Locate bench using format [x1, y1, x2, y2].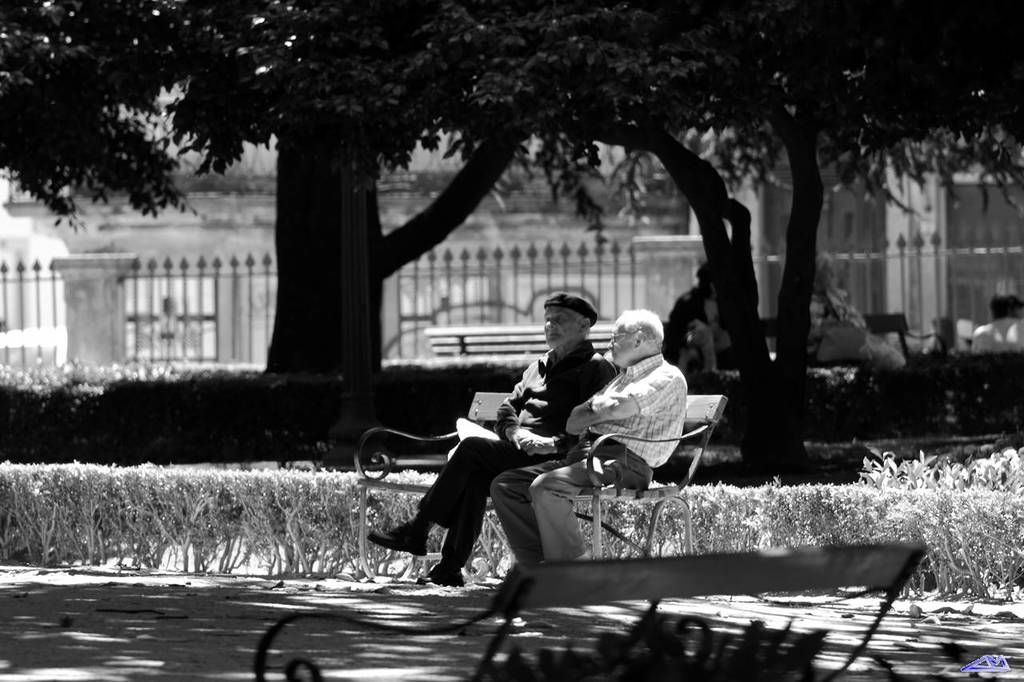
[254, 551, 930, 681].
